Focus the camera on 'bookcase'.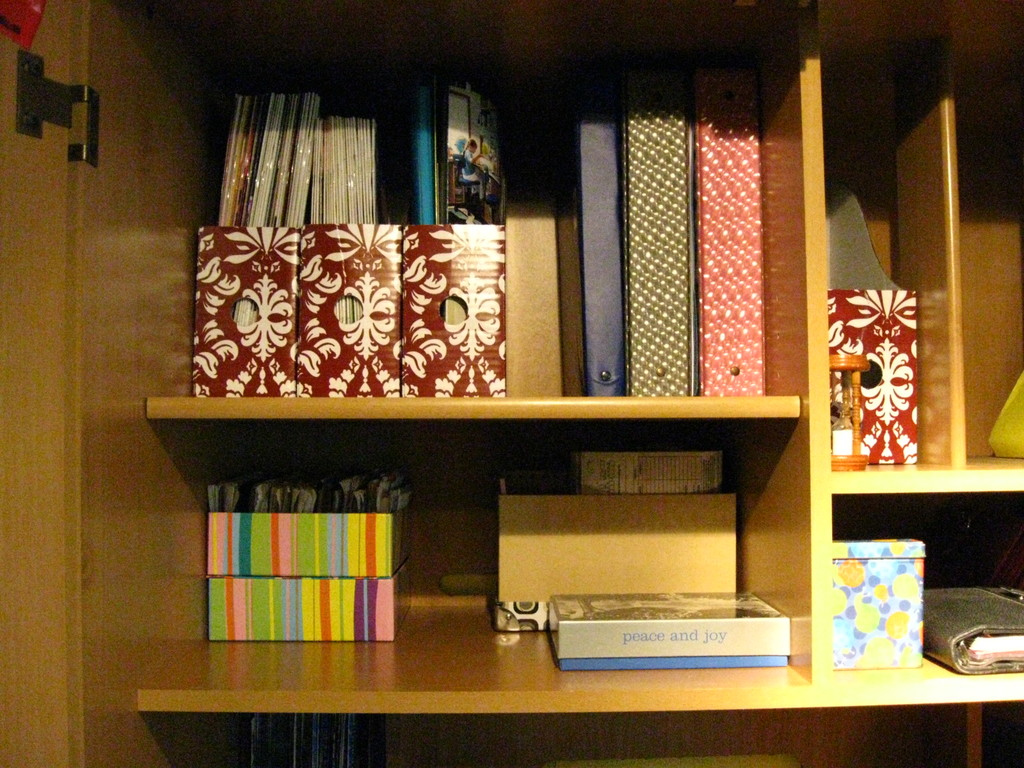
Focus region: (x1=70, y1=0, x2=1023, y2=704).
